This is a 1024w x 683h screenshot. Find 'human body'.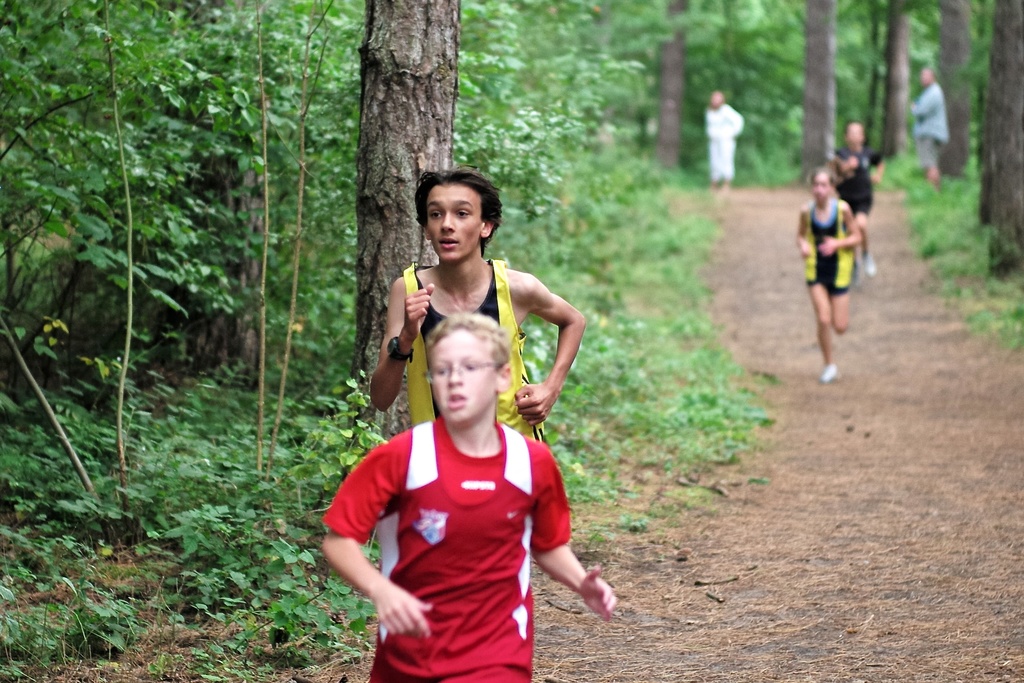
Bounding box: bbox(330, 281, 604, 673).
